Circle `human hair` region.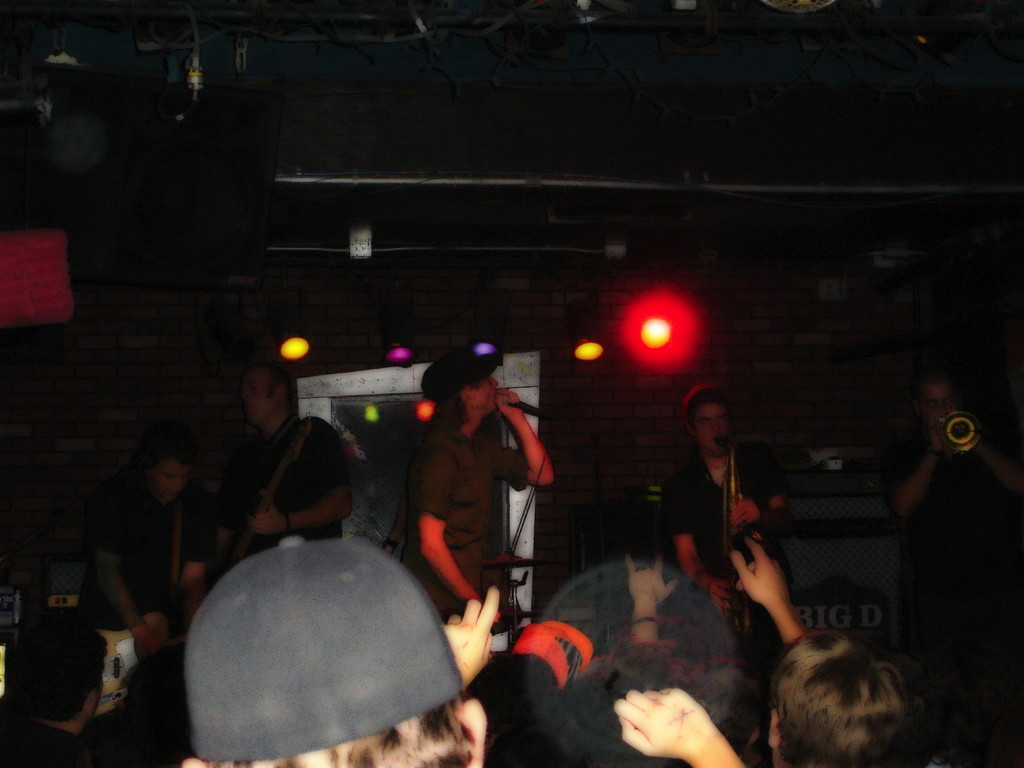
Region: bbox=(137, 426, 201, 474).
